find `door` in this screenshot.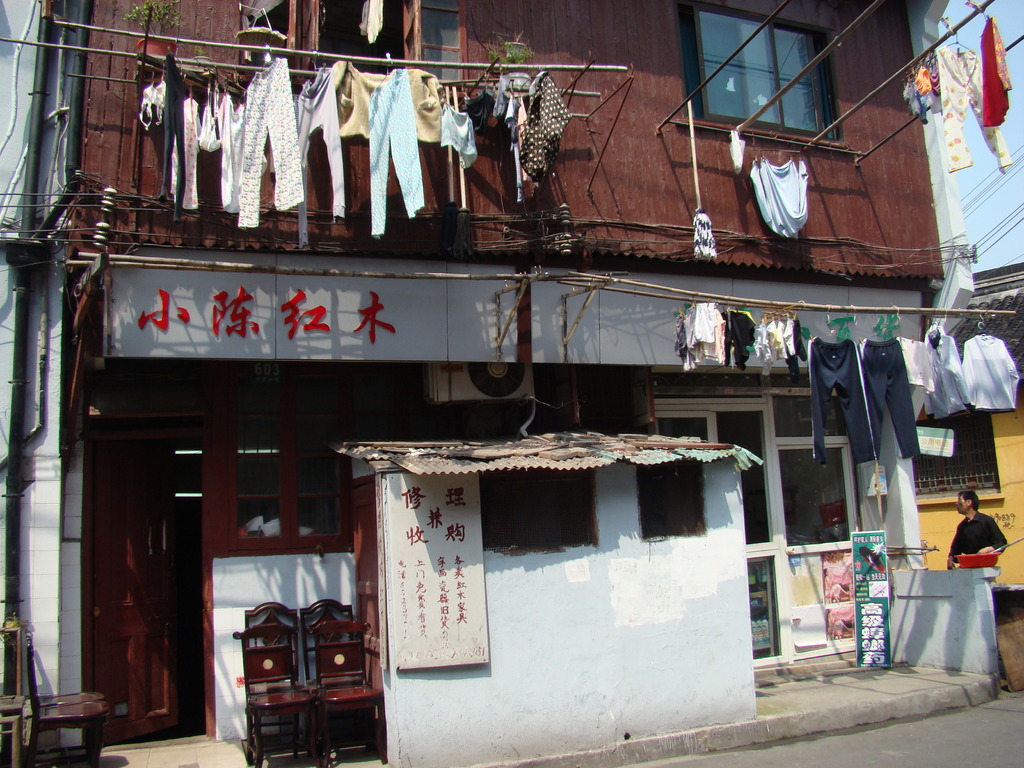
The bounding box for `door` is bbox=(72, 387, 202, 755).
